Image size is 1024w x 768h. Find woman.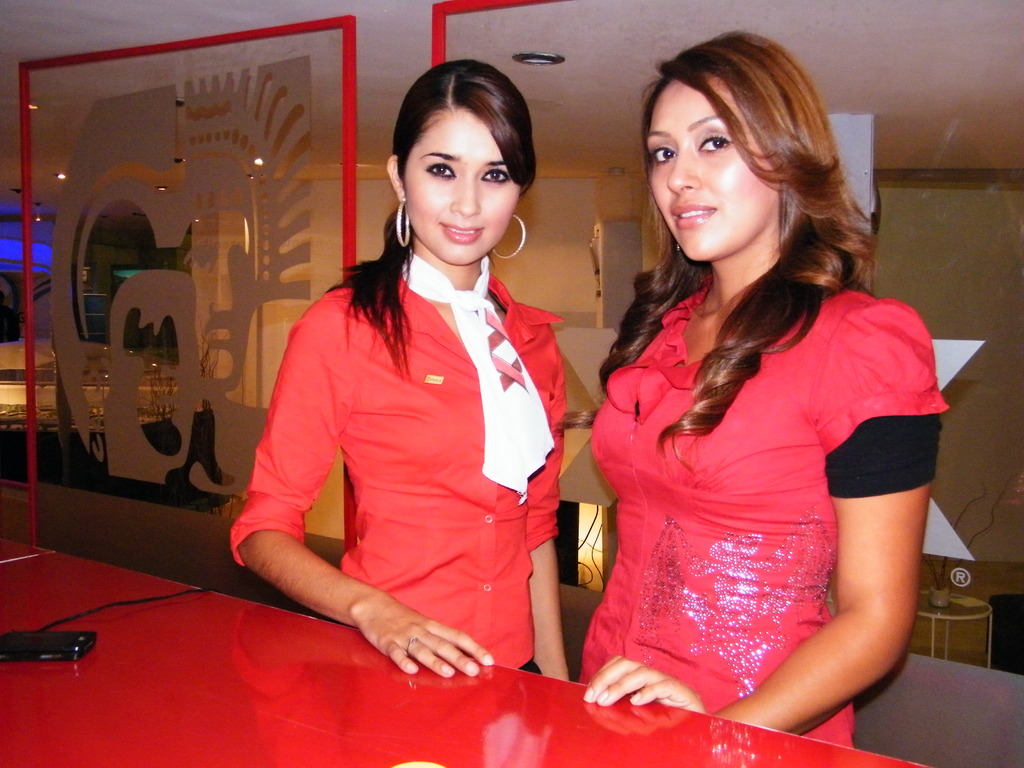
region(561, 54, 947, 748).
